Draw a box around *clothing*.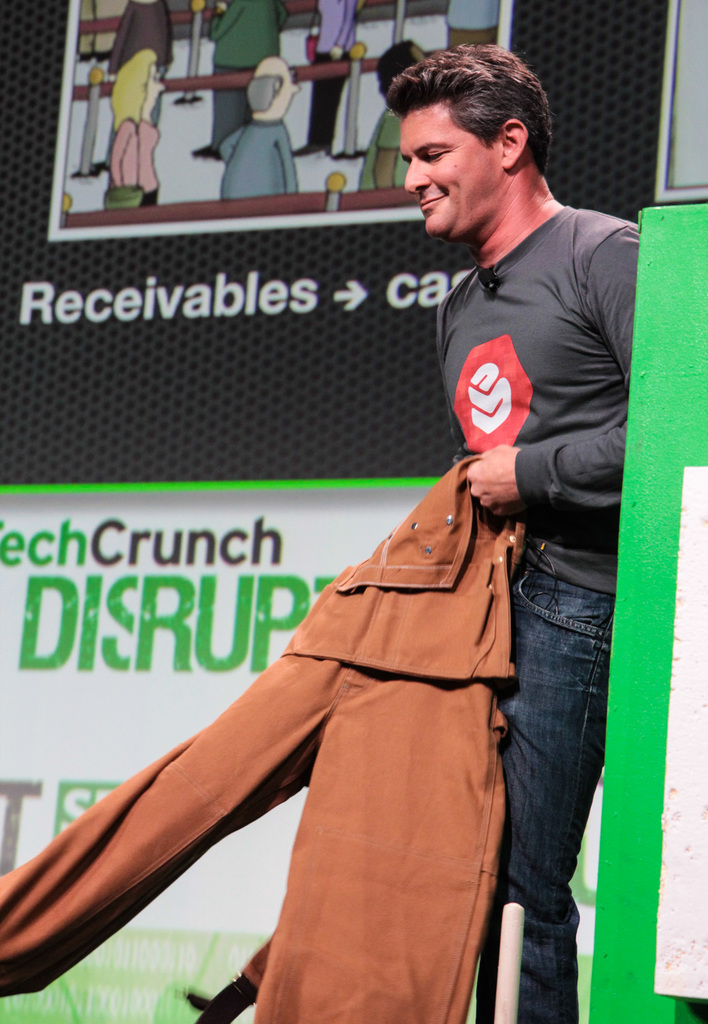
detection(207, 0, 289, 152).
